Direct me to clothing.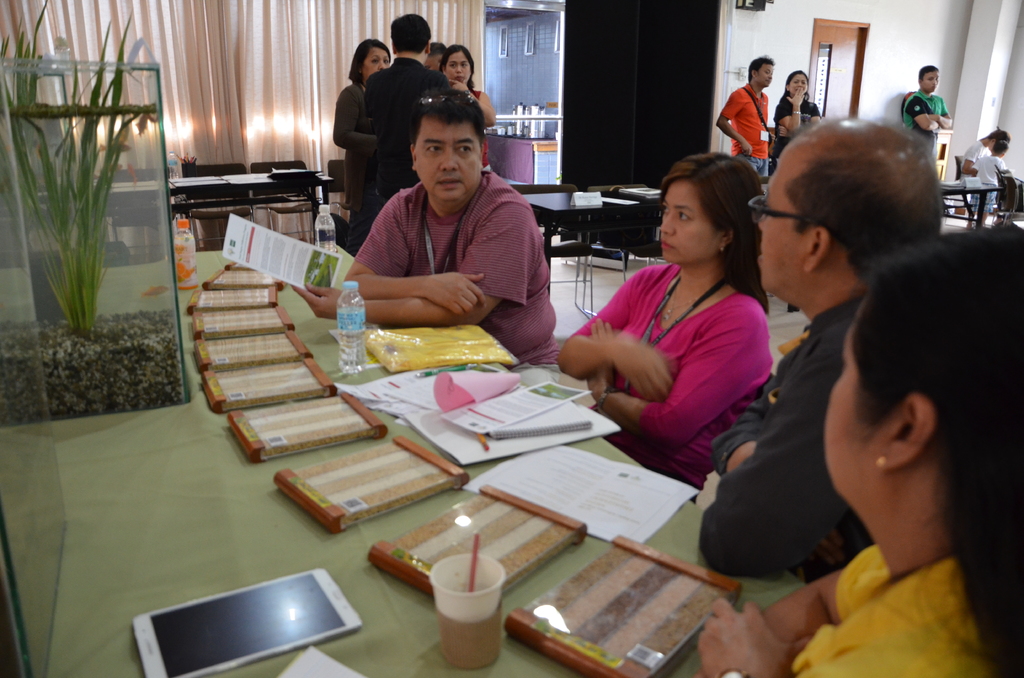
Direction: [358, 58, 449, 214].
